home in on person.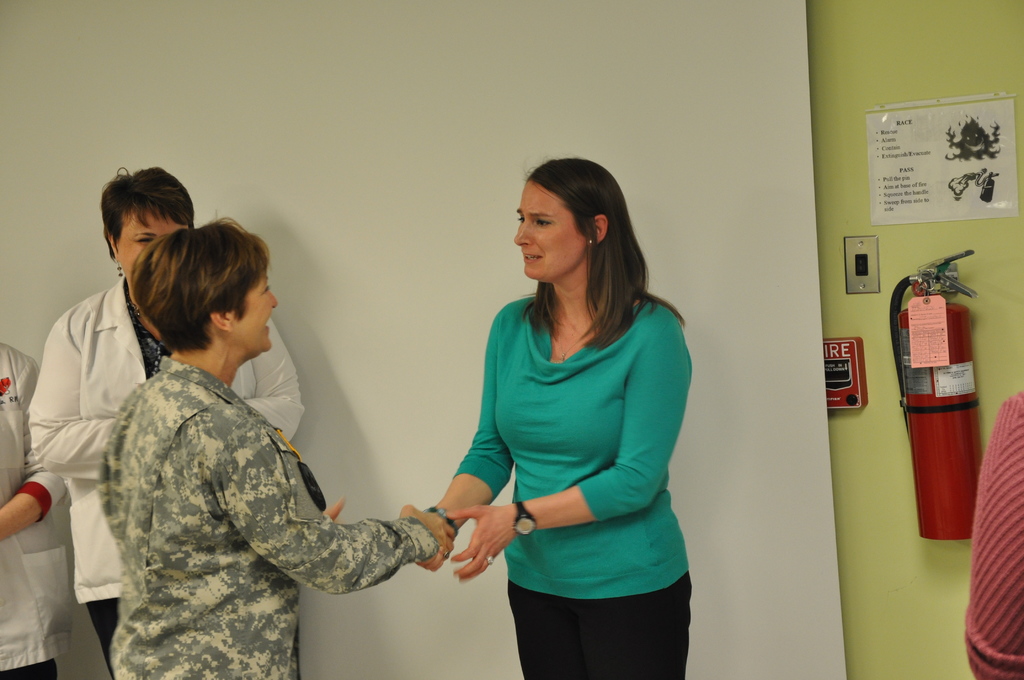
Homed in at [x1=27, y1=162, x2=307, y2=679].
